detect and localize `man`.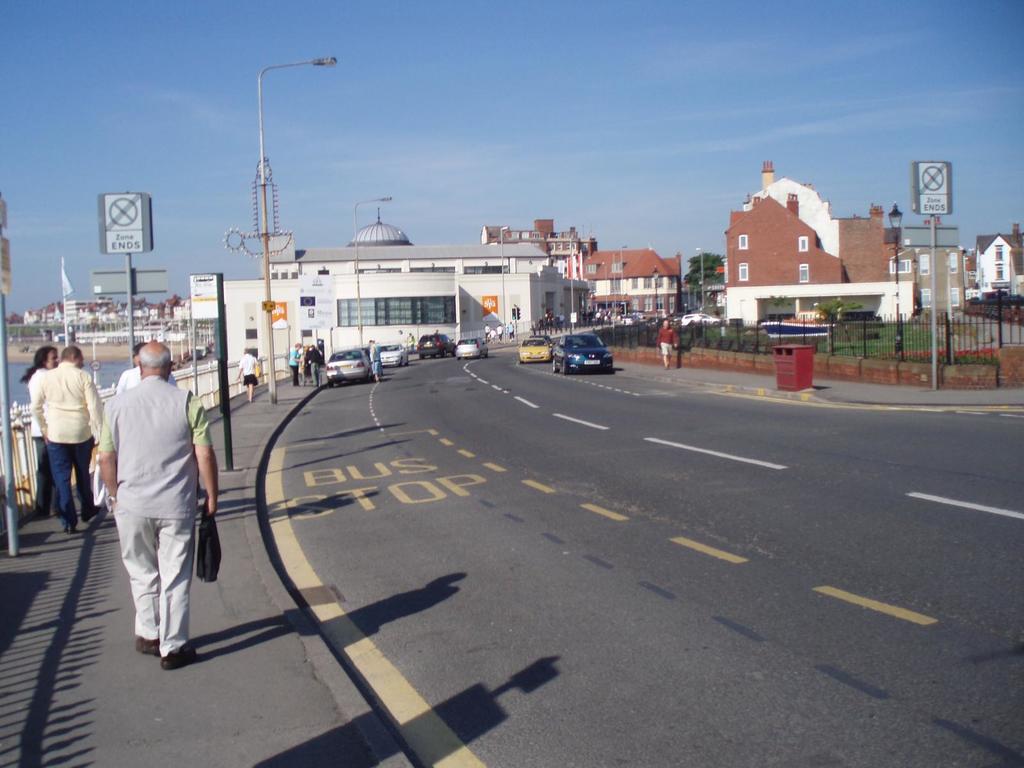
Localized at (x1=537, y1=315, x2=544, y2=331).
